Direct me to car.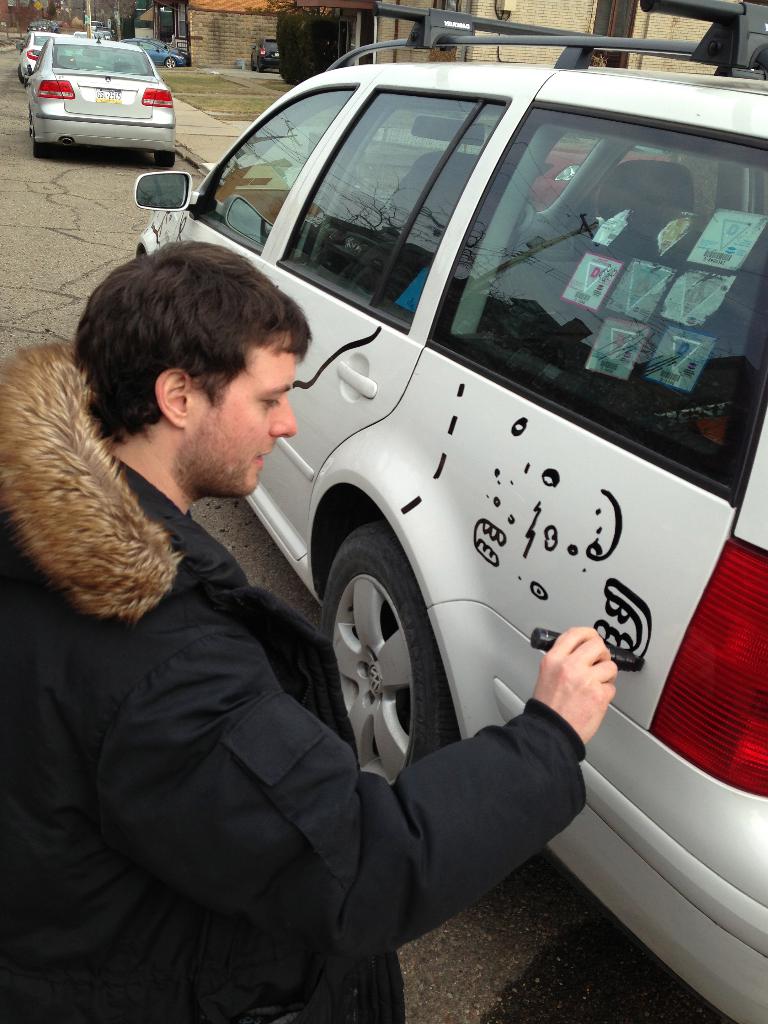
Direction: 20, 36, 177, 167.
